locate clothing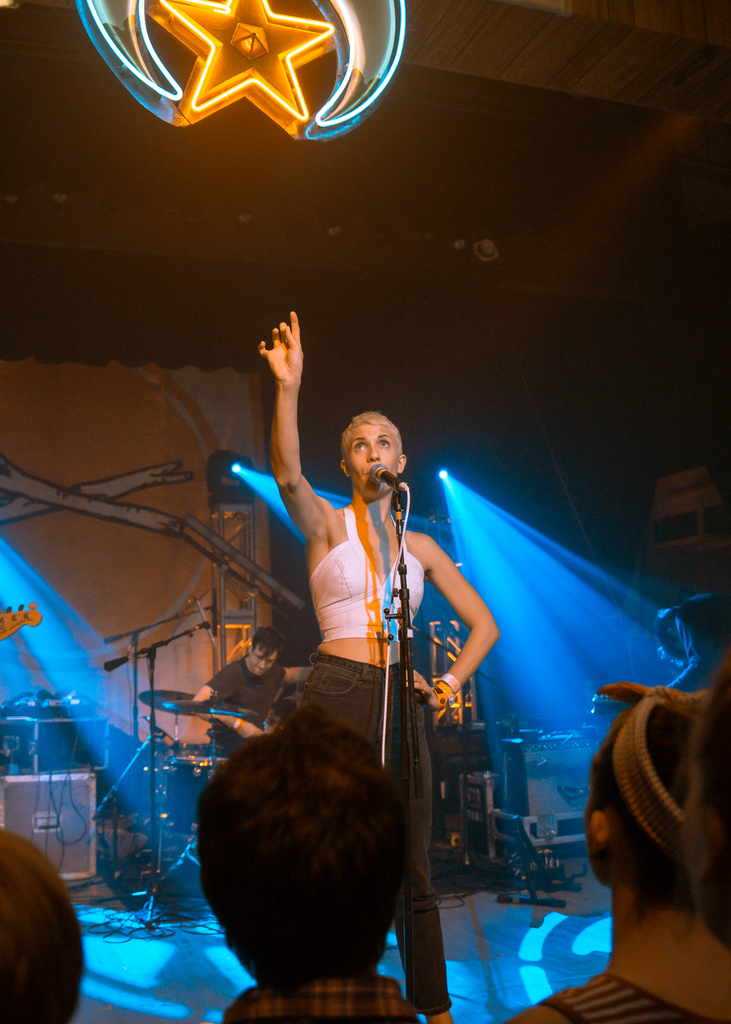
box(263, 652, 442, 1020)
